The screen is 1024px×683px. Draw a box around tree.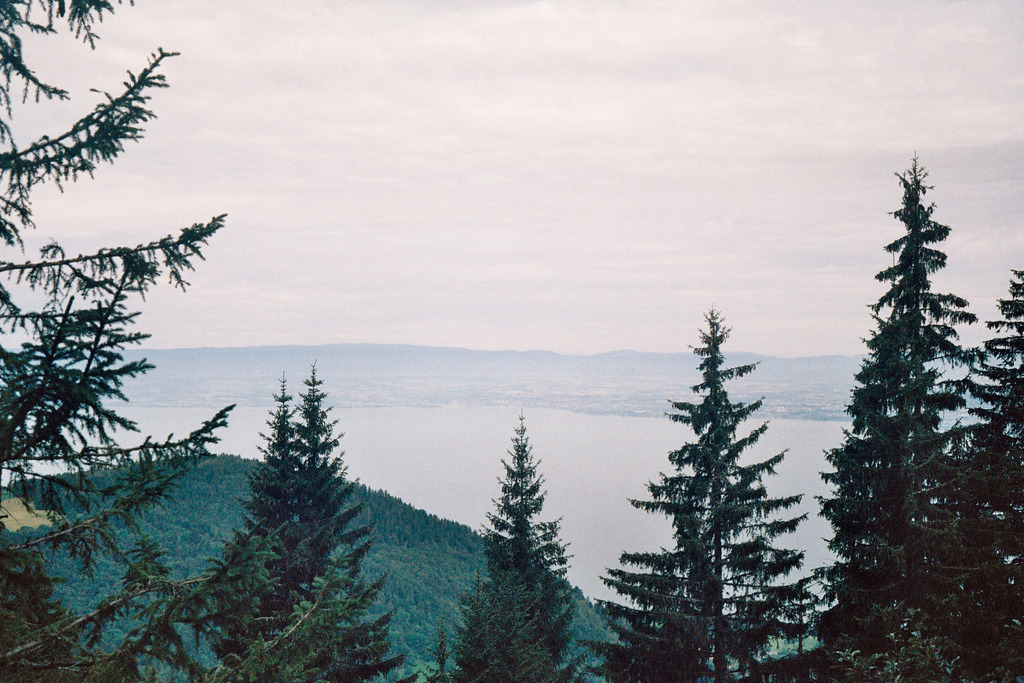
x1=426 y1=407 x2=593 y2=682.
